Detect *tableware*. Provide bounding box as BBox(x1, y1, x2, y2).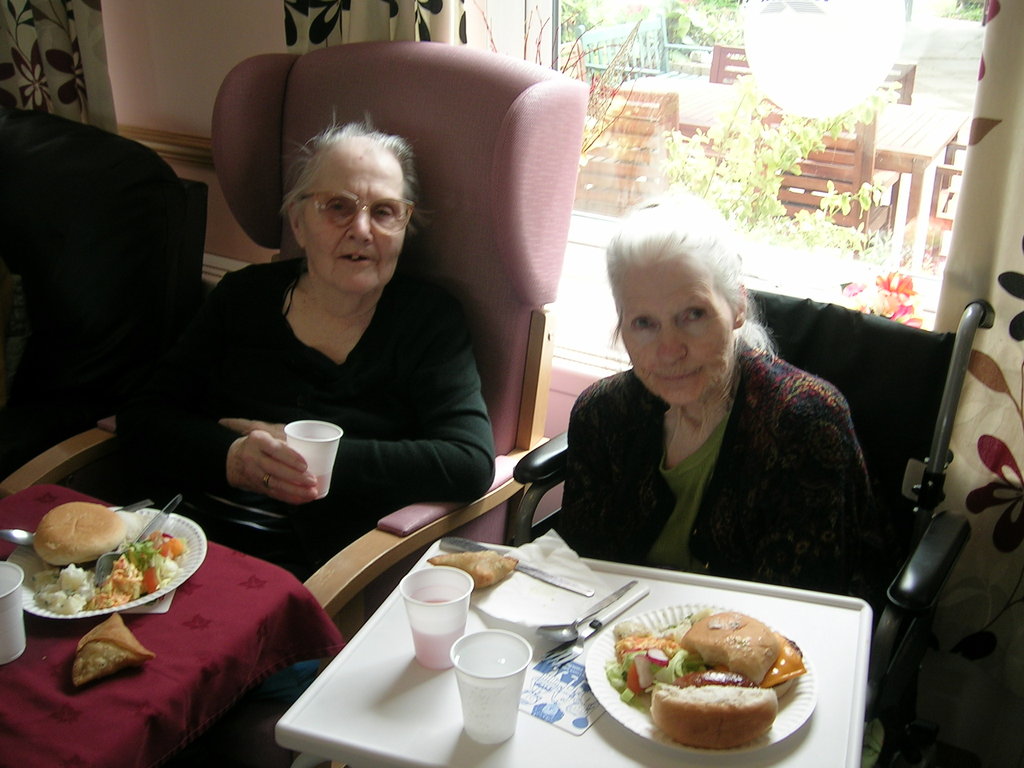
BBox(540, 579, 639, 640).
